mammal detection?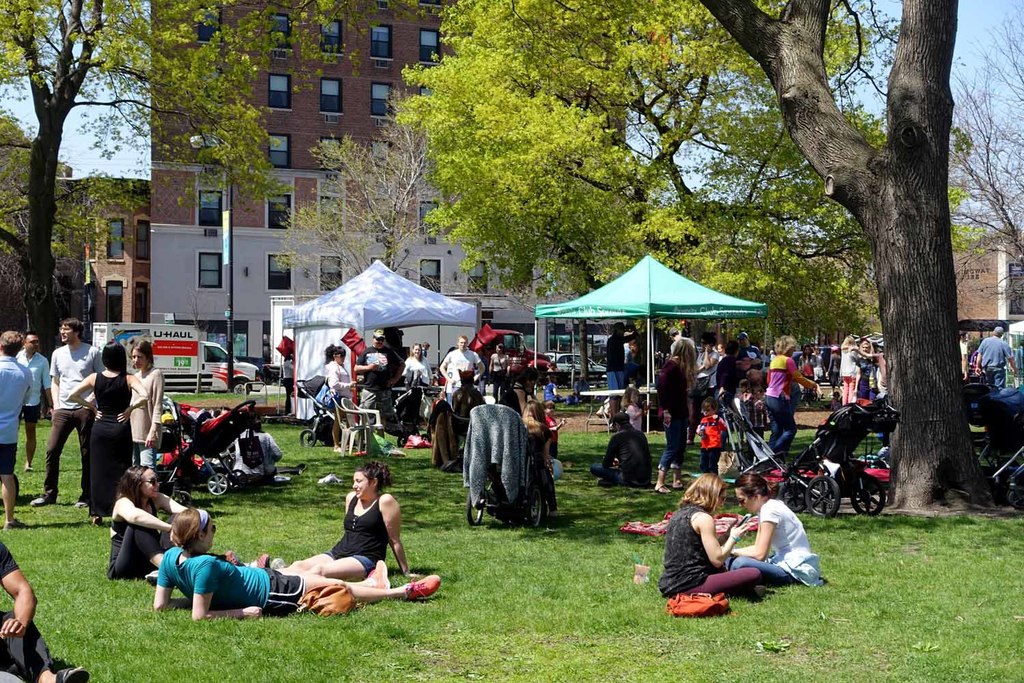
box=[255, 455, 427, 579]
